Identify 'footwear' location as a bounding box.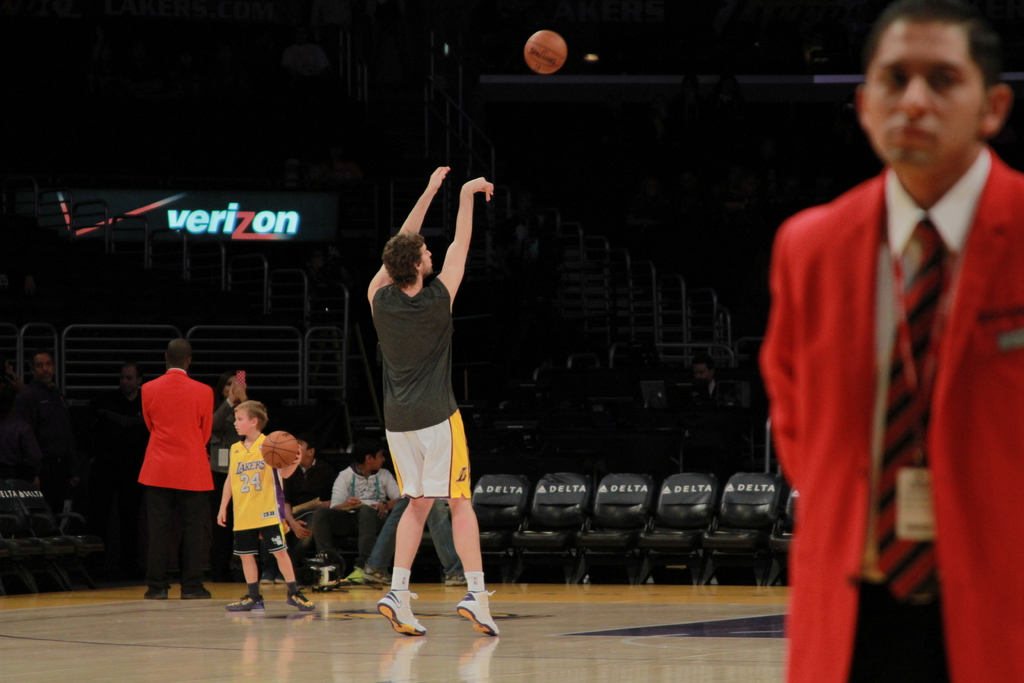
locate(225, 595, 262, 611).
